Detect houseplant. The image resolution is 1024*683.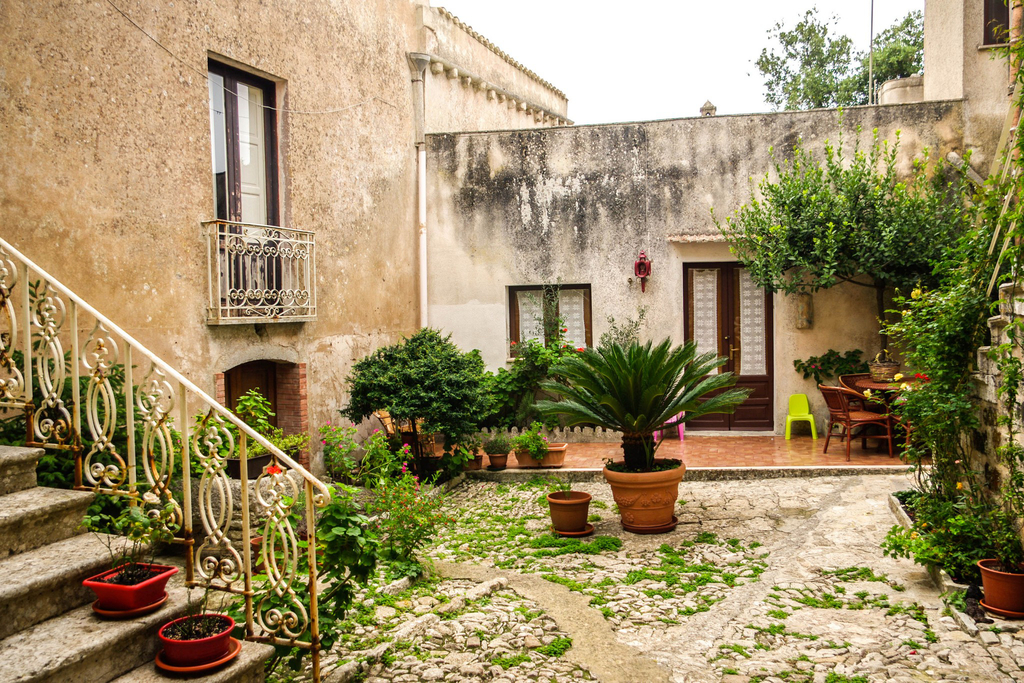
{"left": 149, "top": 564, "right": 243, "bottom": 667}.
